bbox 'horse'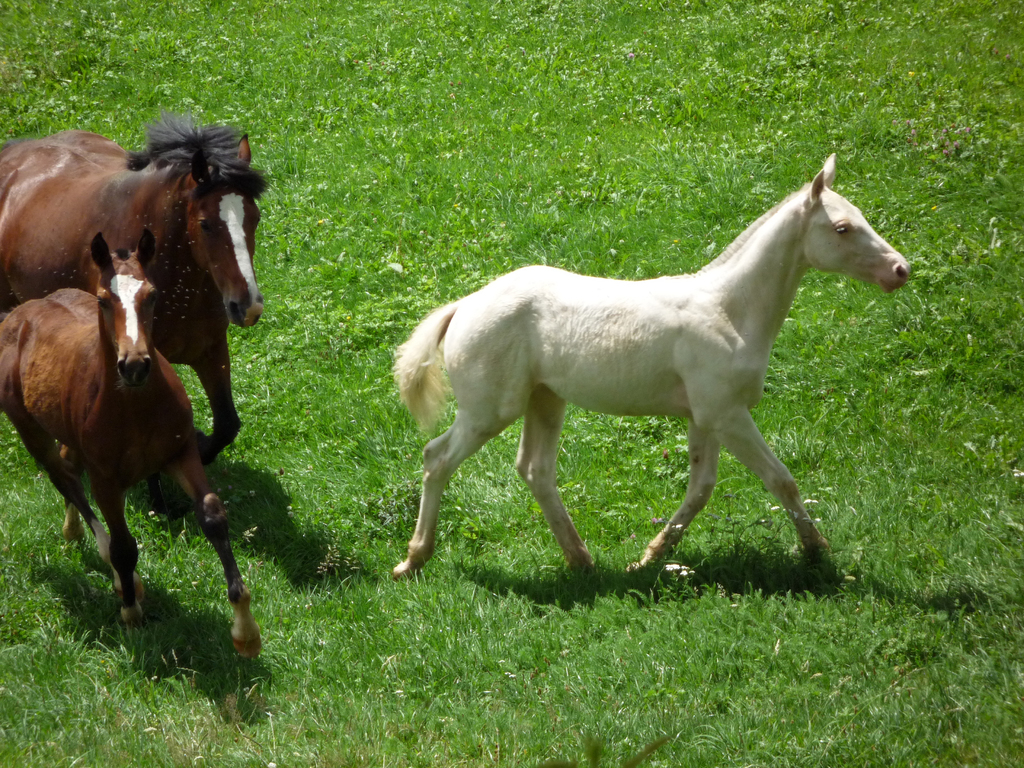
(left=0, top=103, right=267, bottom=465)
